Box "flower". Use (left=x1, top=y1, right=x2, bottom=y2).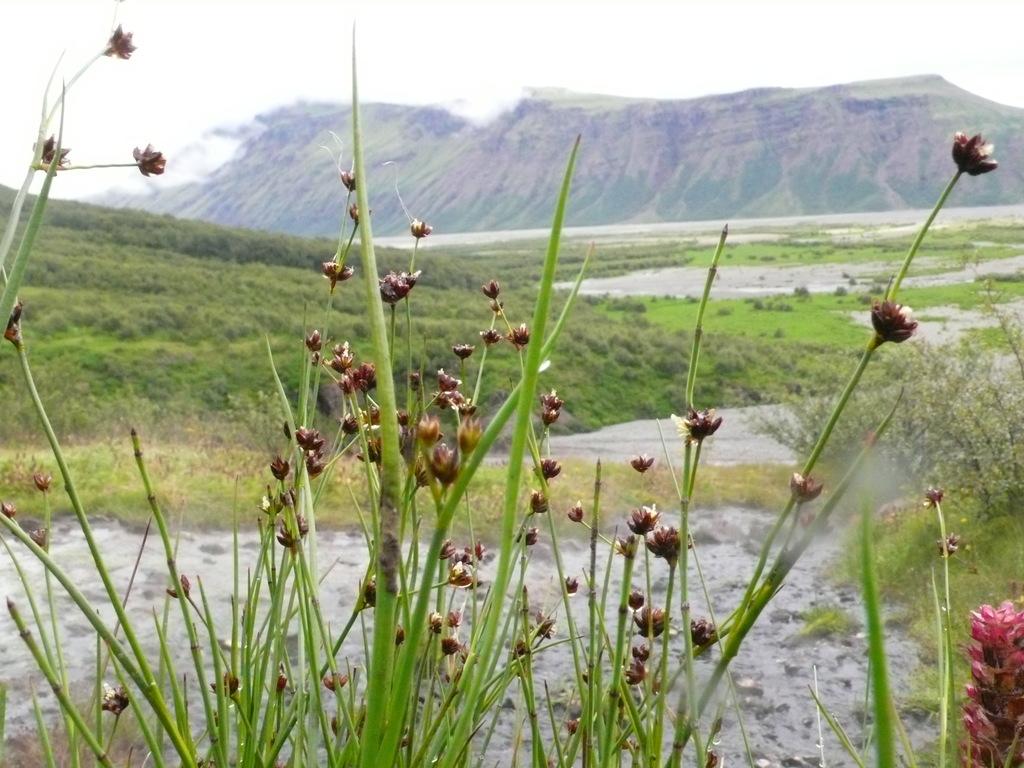
(left=38, top=135, right=68, bottom=171).
